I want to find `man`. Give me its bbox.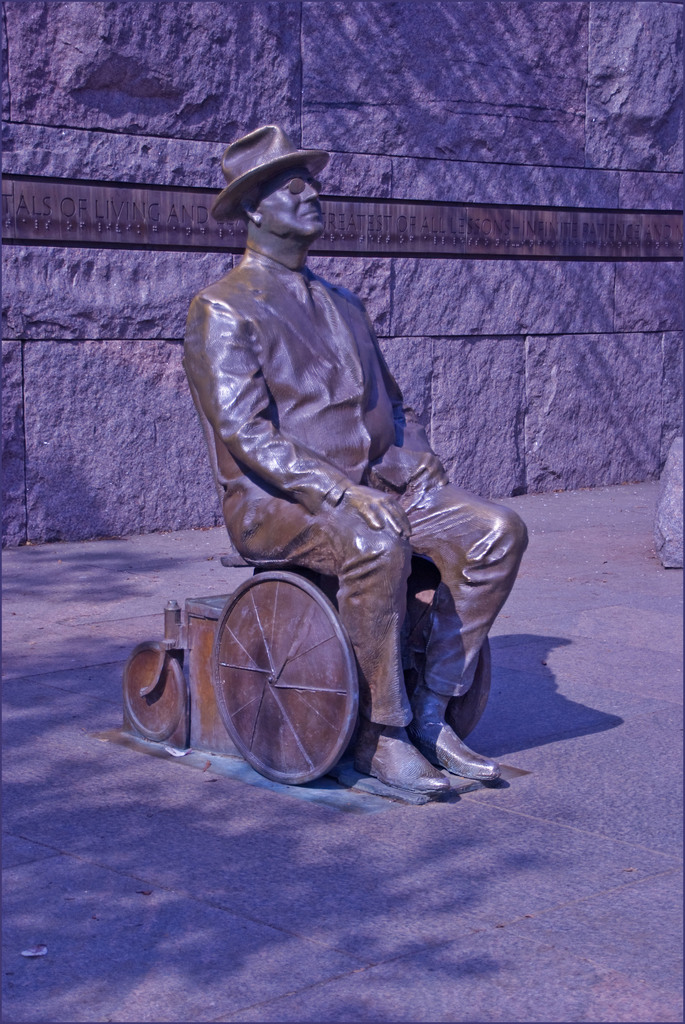
box(164, 119, 551, 844).
